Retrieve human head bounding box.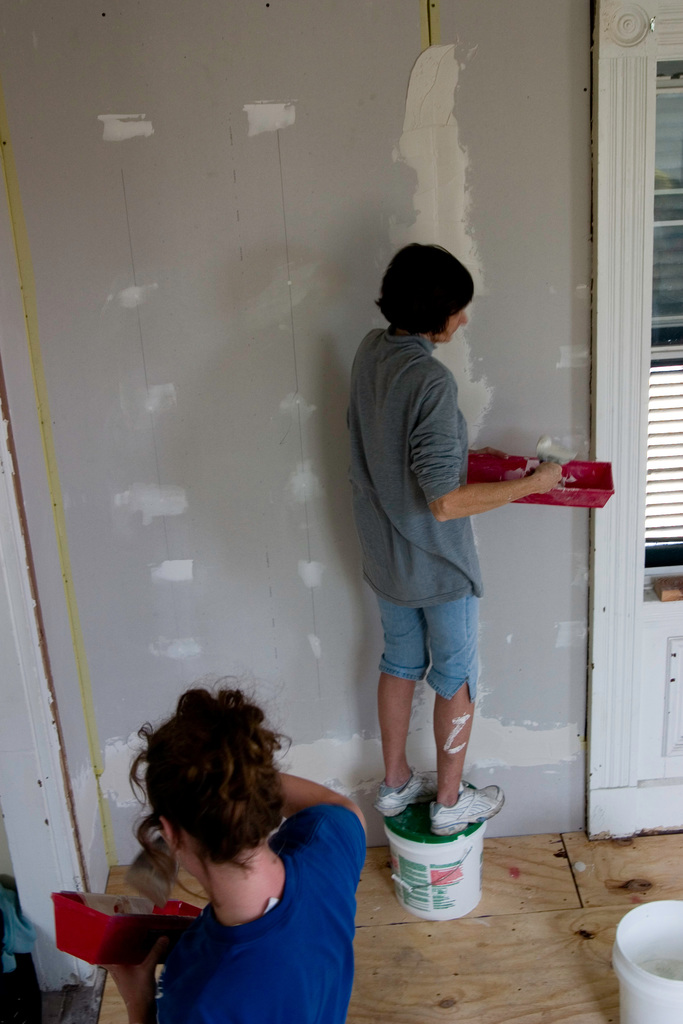
Bounding box: (122,678,292,911).
